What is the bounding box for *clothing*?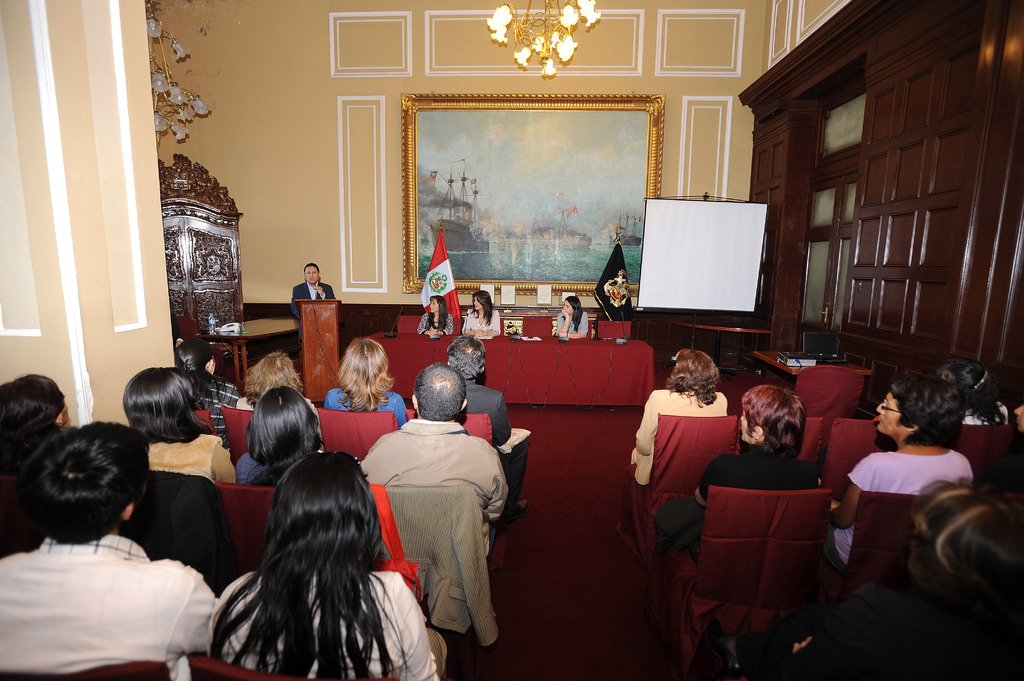
x1=820 y1=442 x2=967 y2=566.
